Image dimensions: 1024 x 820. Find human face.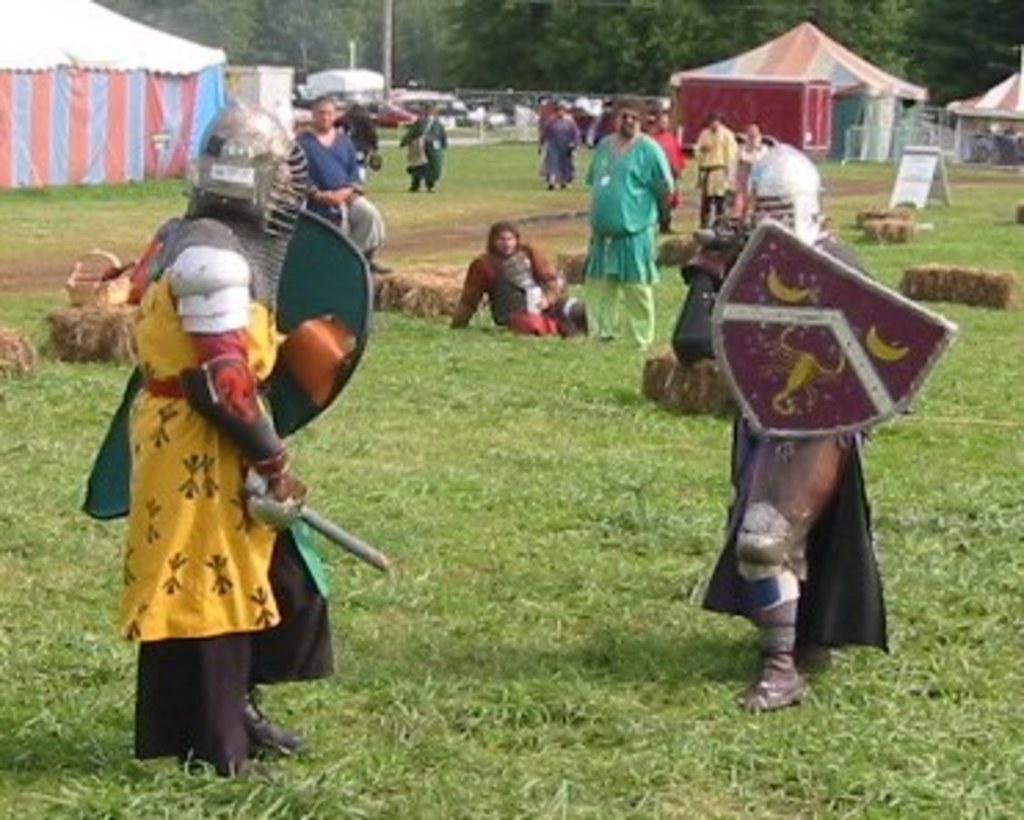
locate(309, 97, 337, 130).
